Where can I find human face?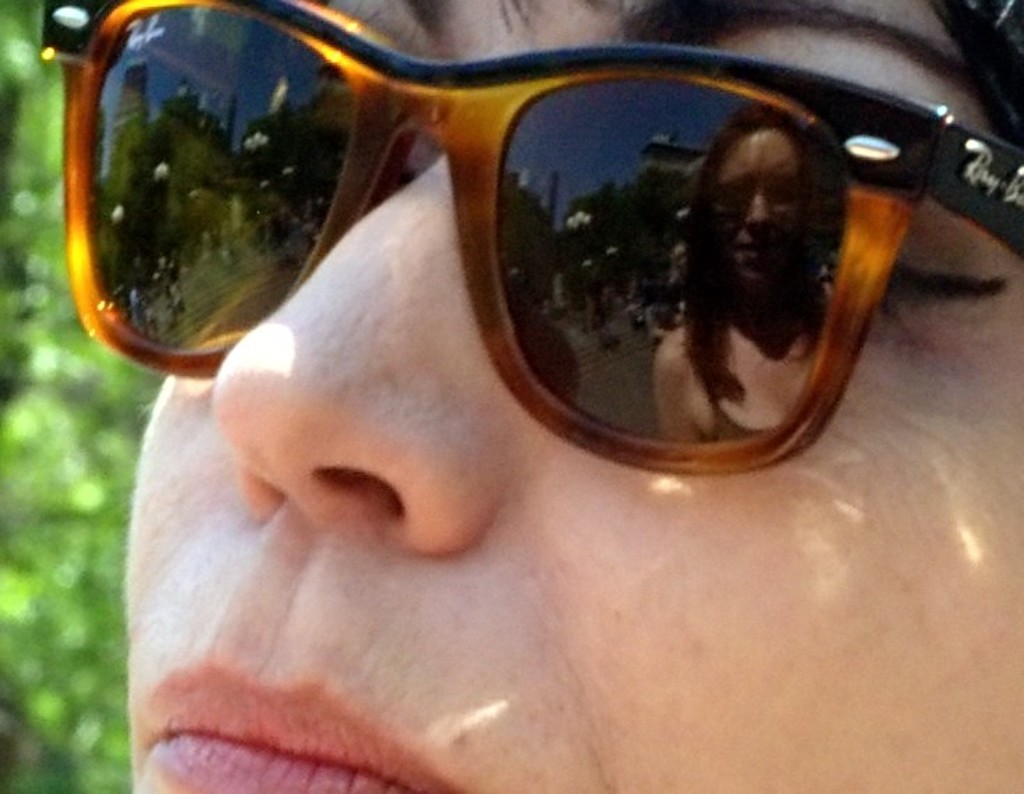
You can find it at <box>124,0,1023,793</box>.
